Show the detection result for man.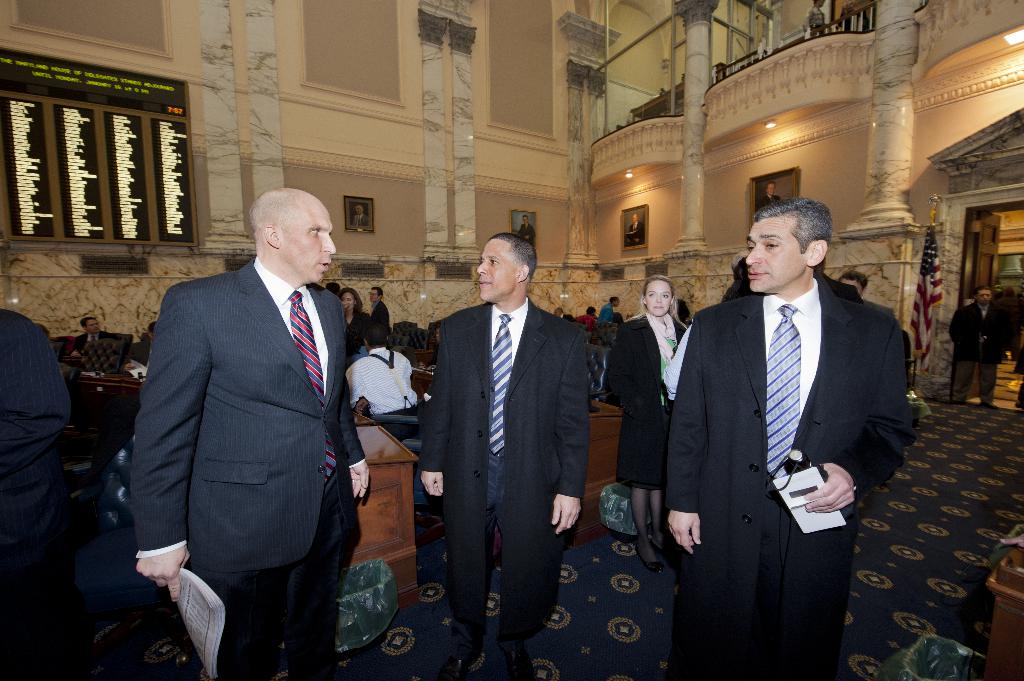
bbox=(664, 196, 918, 680).
